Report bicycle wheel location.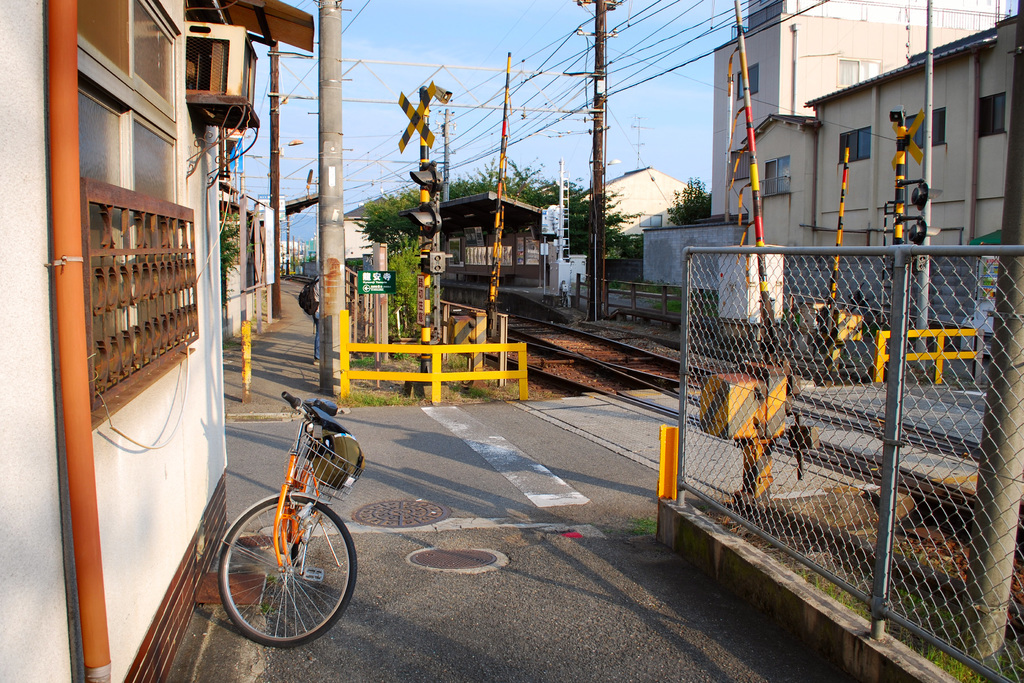
Report: 214,467,349,654.
